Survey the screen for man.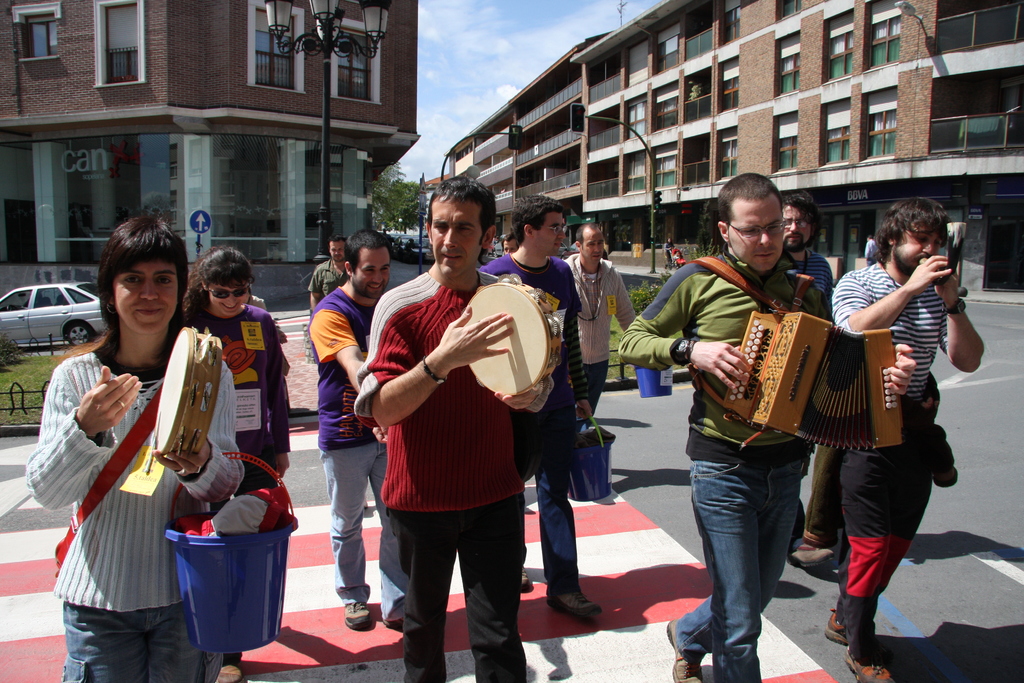
Survey found: {"left": 309, "top": 228, "right": 345, "bottom": 316}.
